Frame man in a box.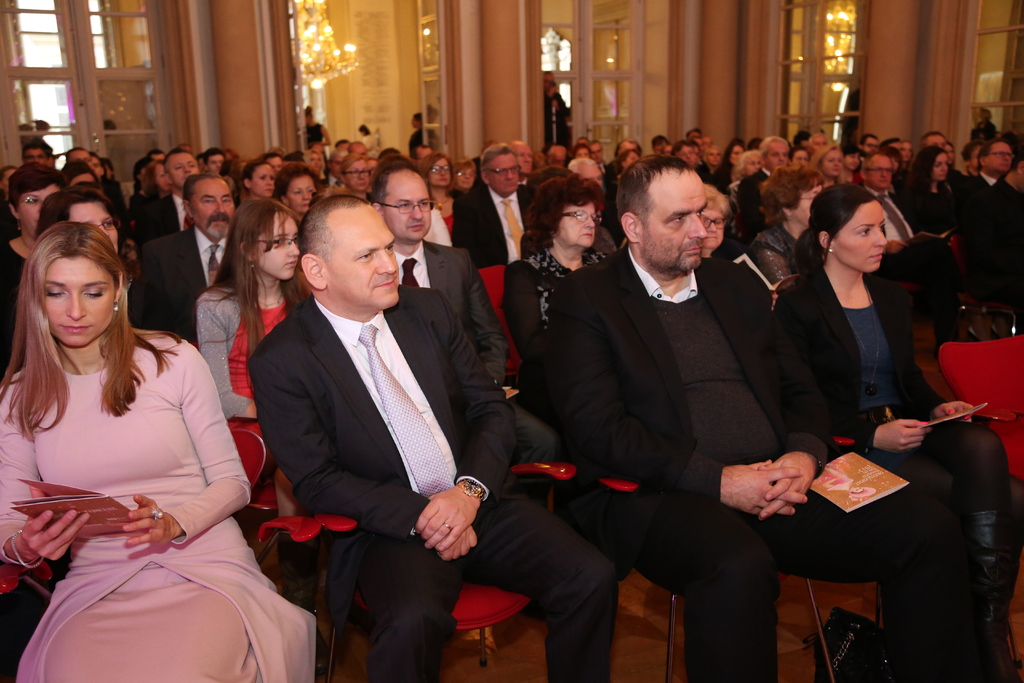
[left=742, top=133, right=792, bottom=243].
